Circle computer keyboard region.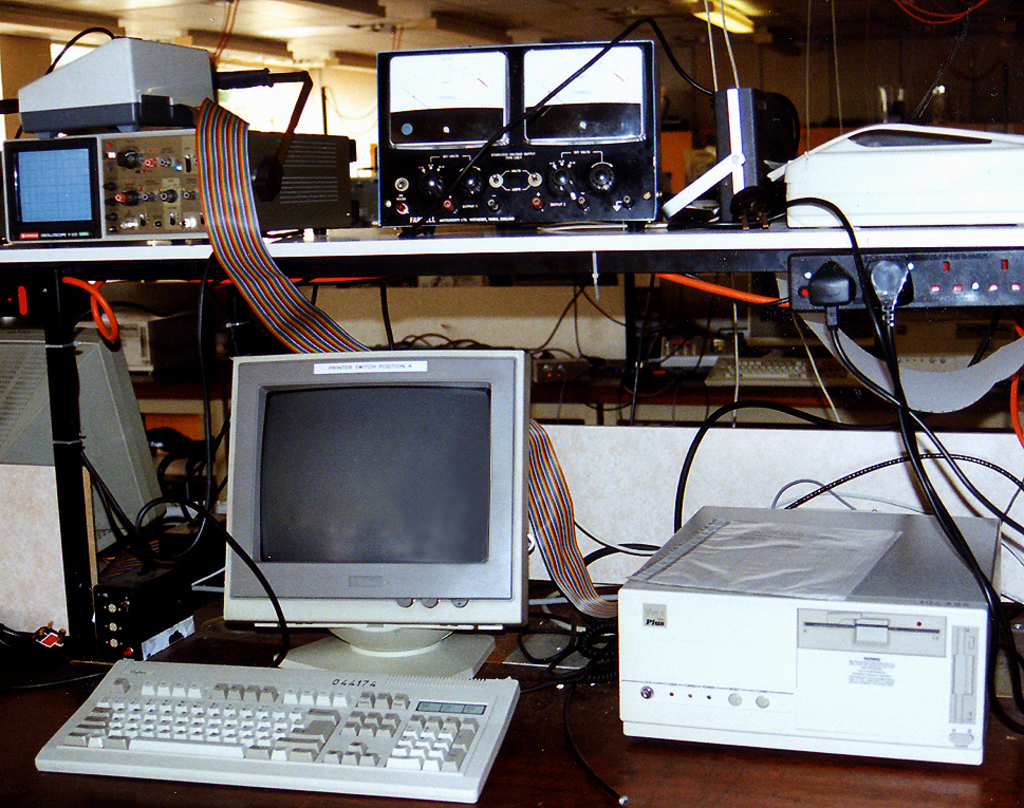
Region: left=35, top=495, right=523, bottom=802.
